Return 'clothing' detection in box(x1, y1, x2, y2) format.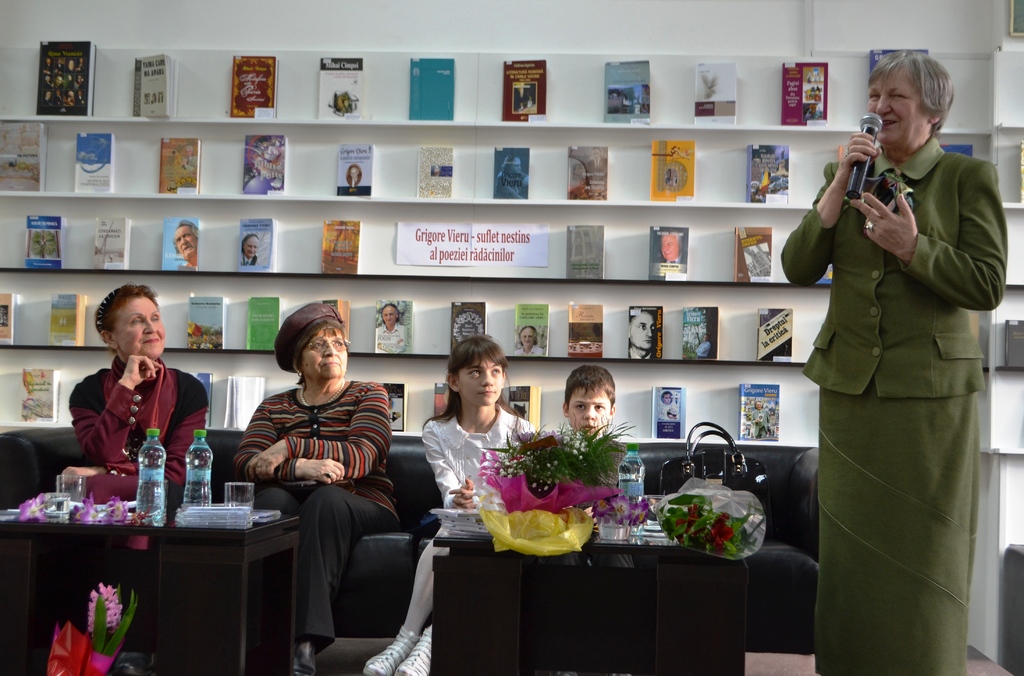
box(374, 325, 410, 355).
